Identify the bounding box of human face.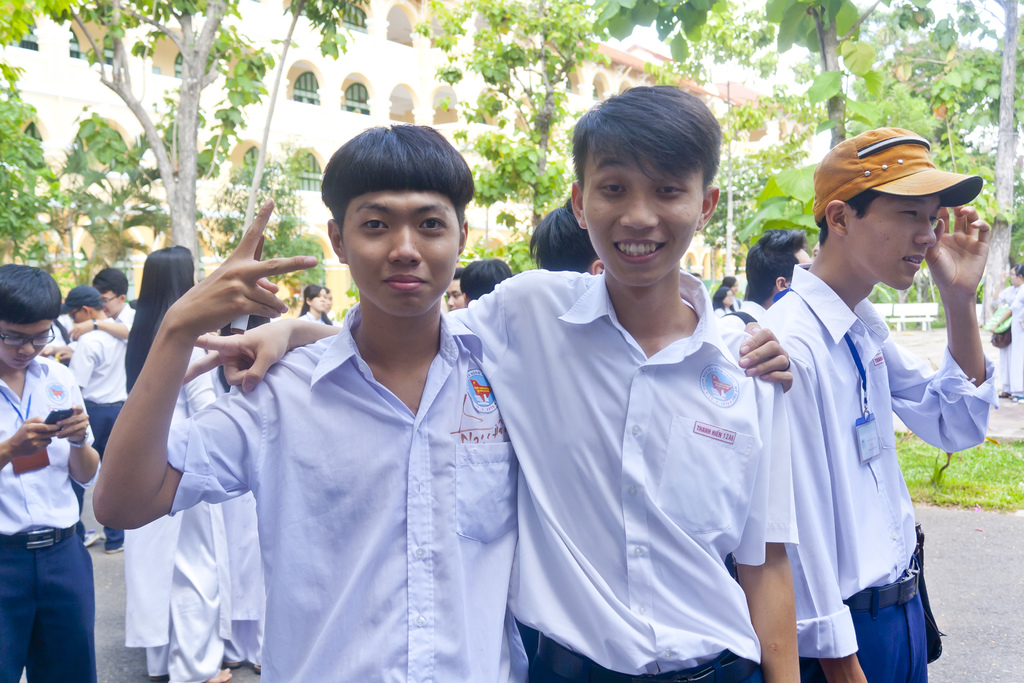
(340,180,459,308).
